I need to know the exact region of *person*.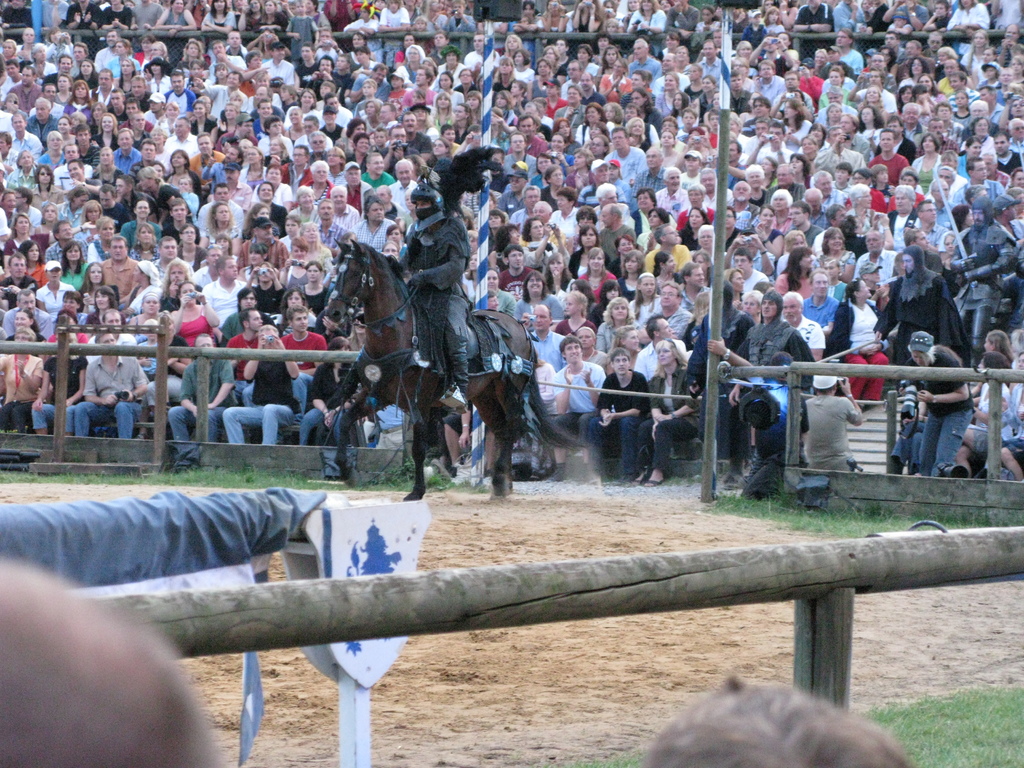
Region: locate(8, 152, 36, 184).
